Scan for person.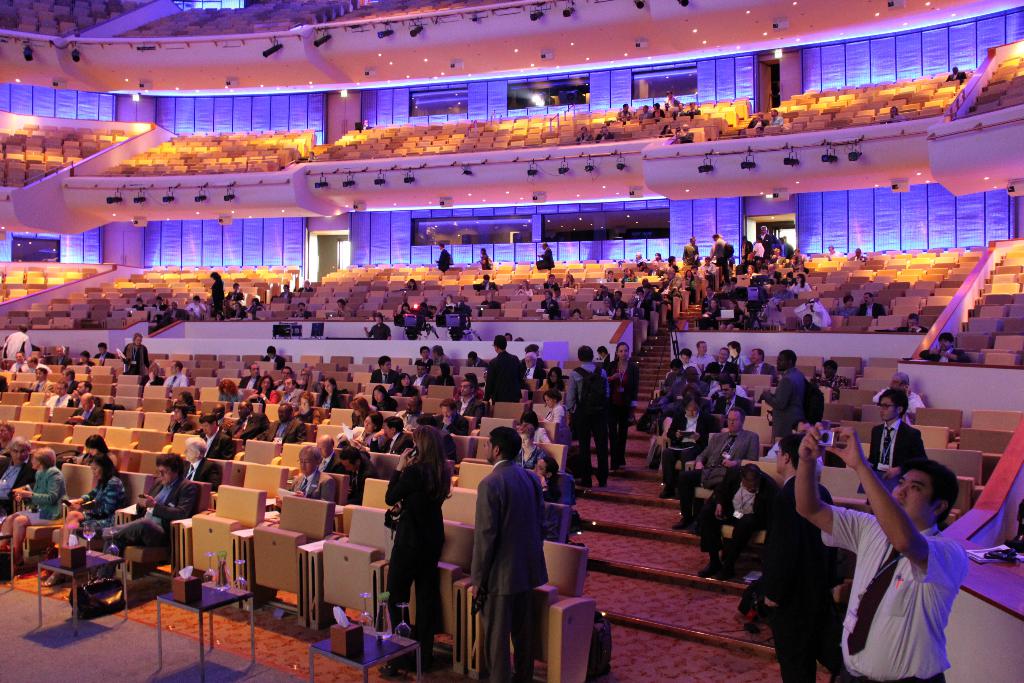
Scan result: x1=477 y1=272 x2=500 y2=289.
